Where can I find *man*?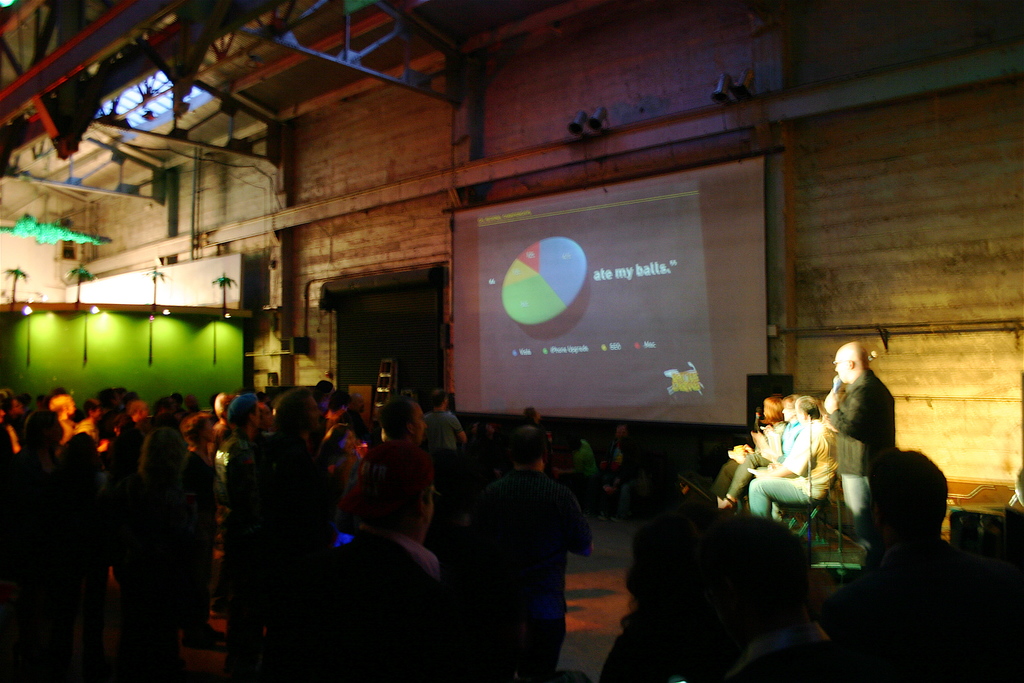
You can find it at pyautogui.locateOnScreen(742, 391, 863, 552).
